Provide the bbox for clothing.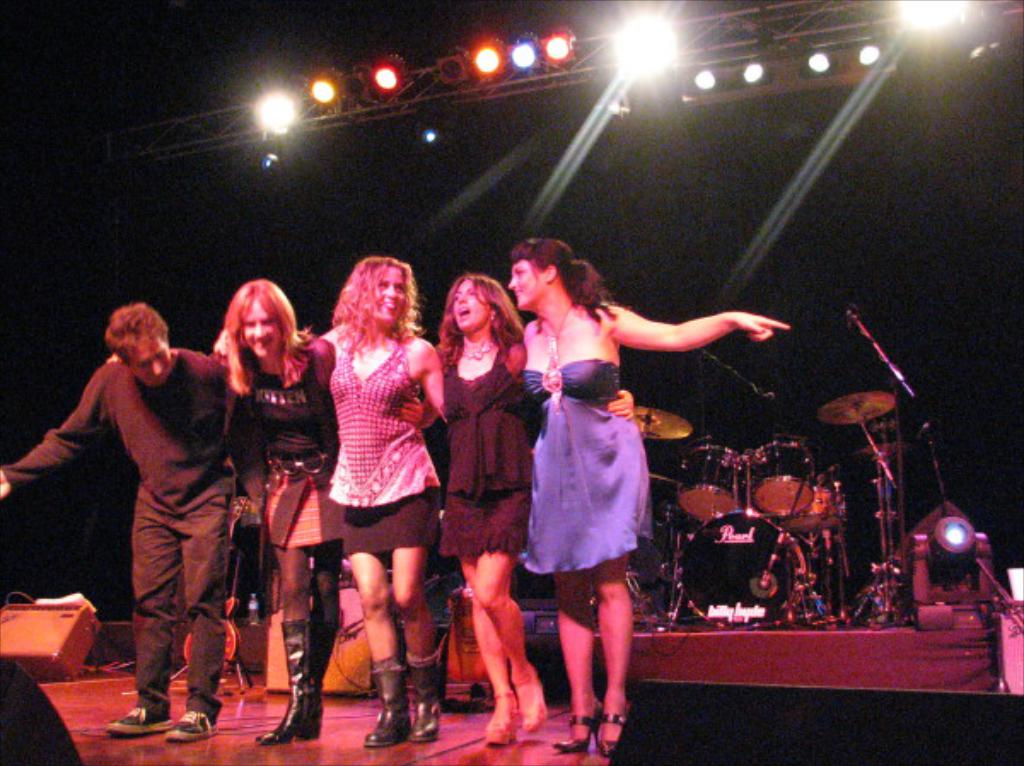
[5,348,254,730].
